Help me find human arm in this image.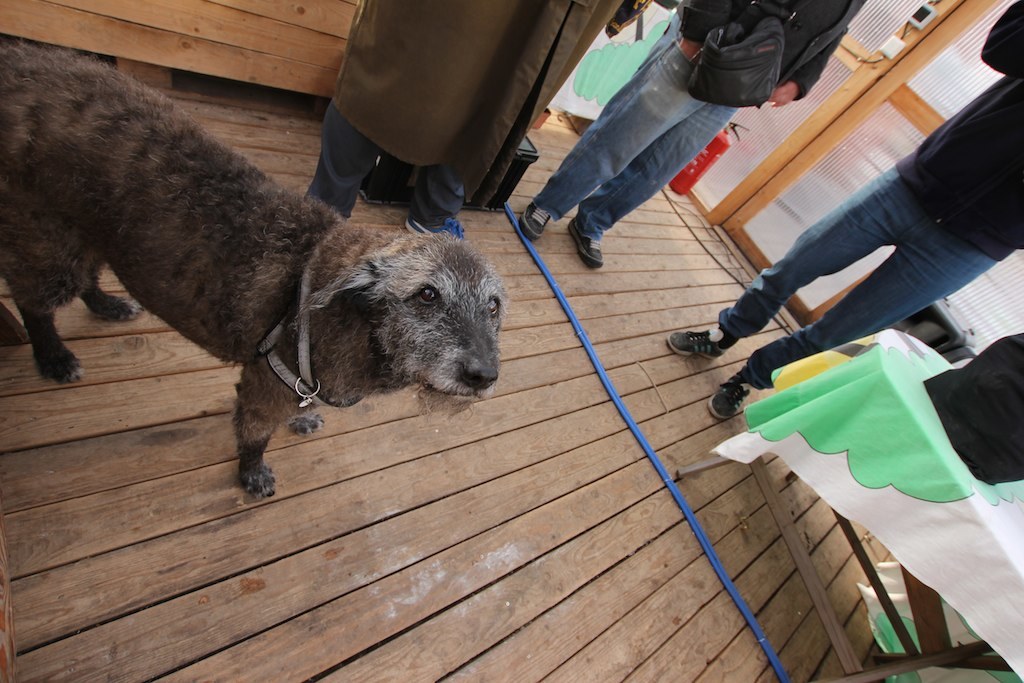
Found it: box=[762, 0, 869, 112].
